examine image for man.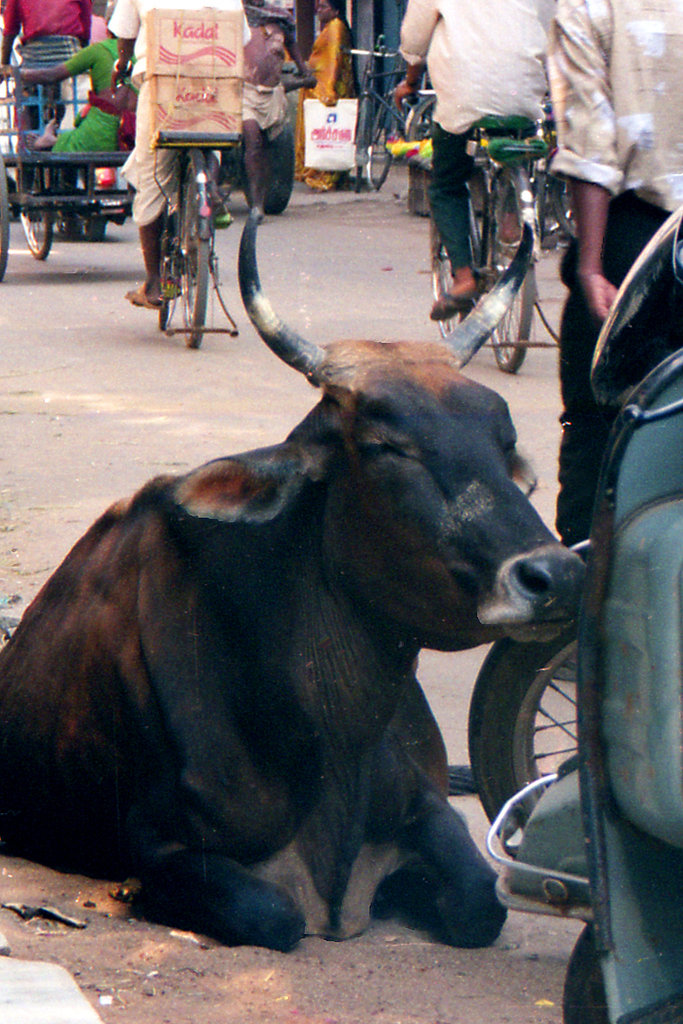
Examination result: (0,0,98,195).
